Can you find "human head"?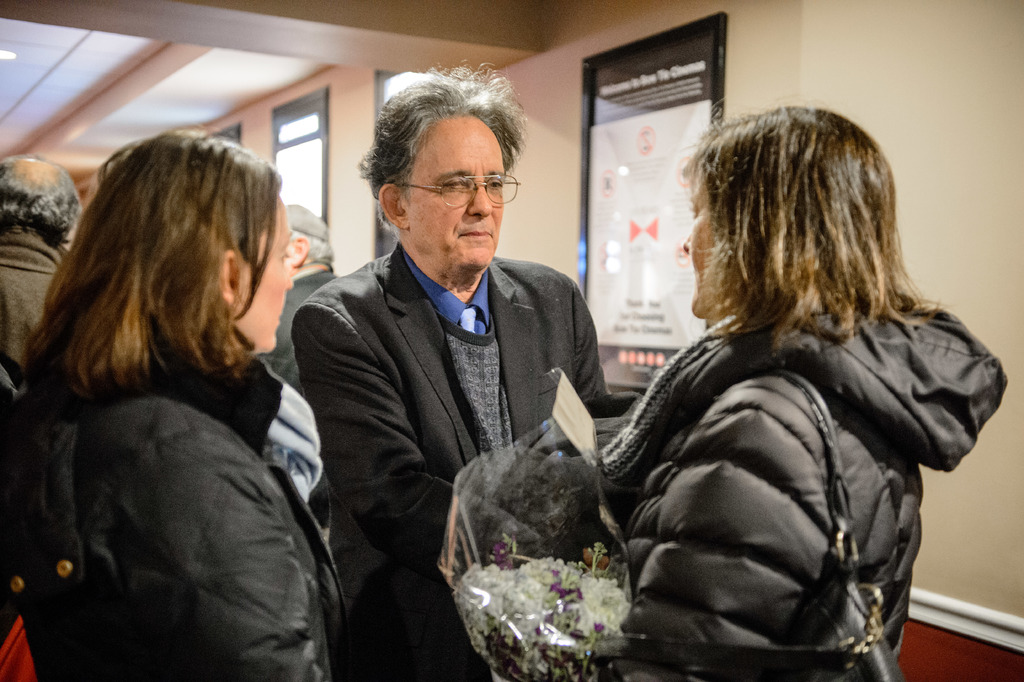
Yes, bounding box: (0,154,81,249).
